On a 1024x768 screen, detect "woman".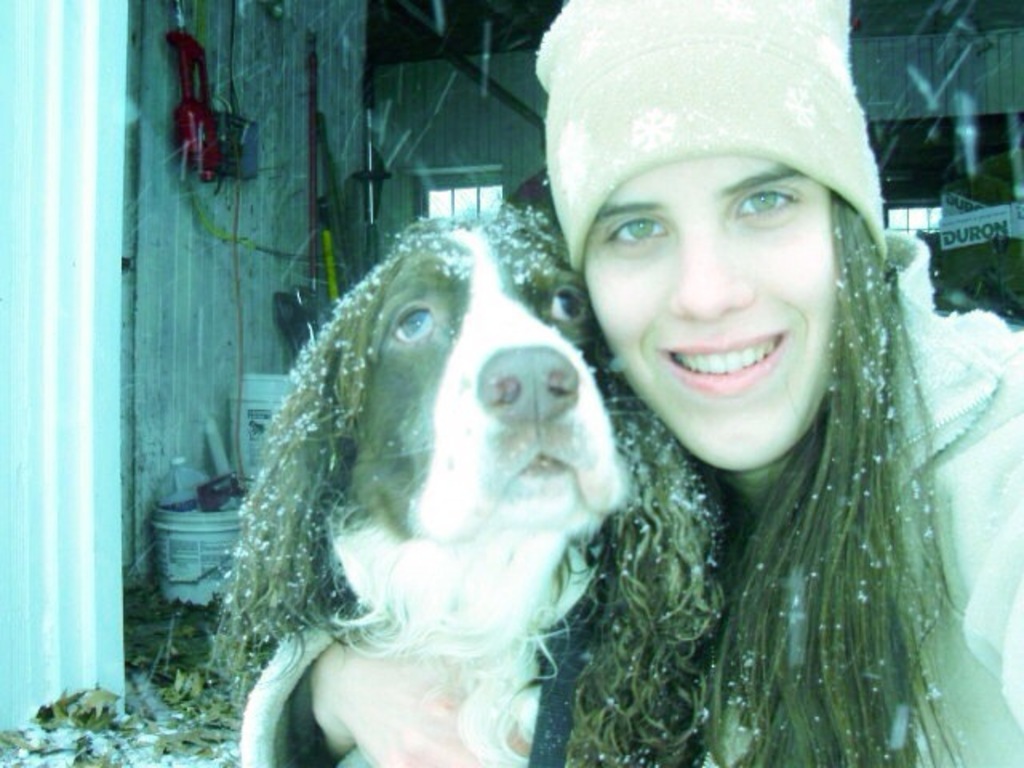
[478,56,1006,767].
